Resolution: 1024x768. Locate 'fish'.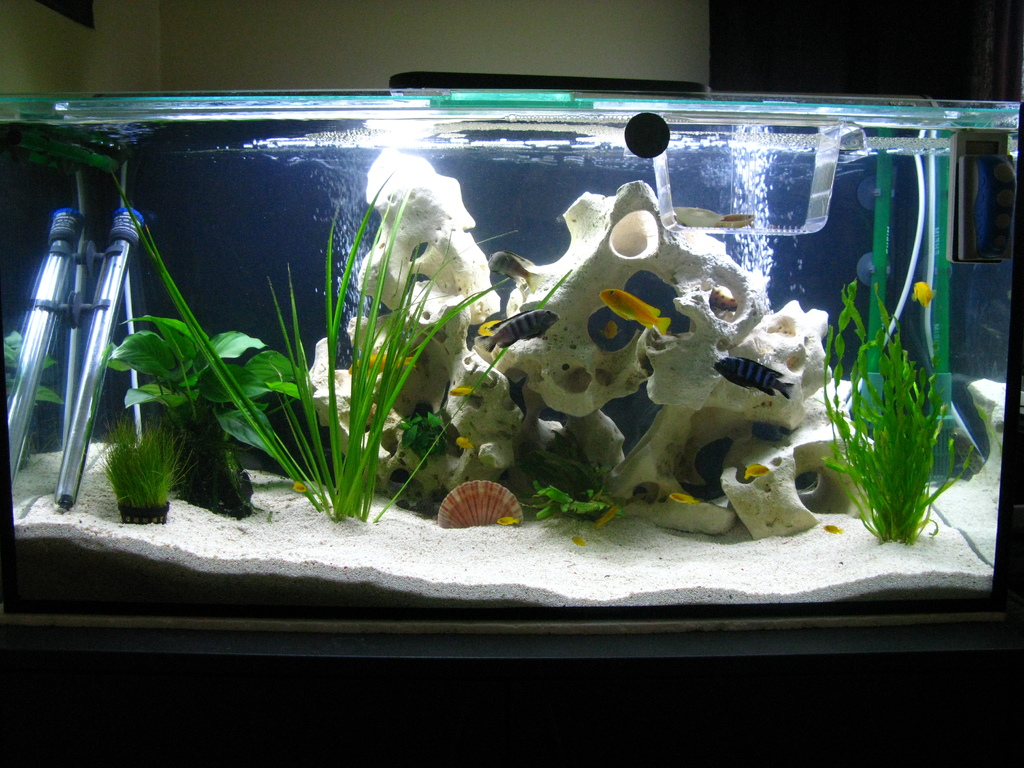
region(825, 523, 845, 534).
